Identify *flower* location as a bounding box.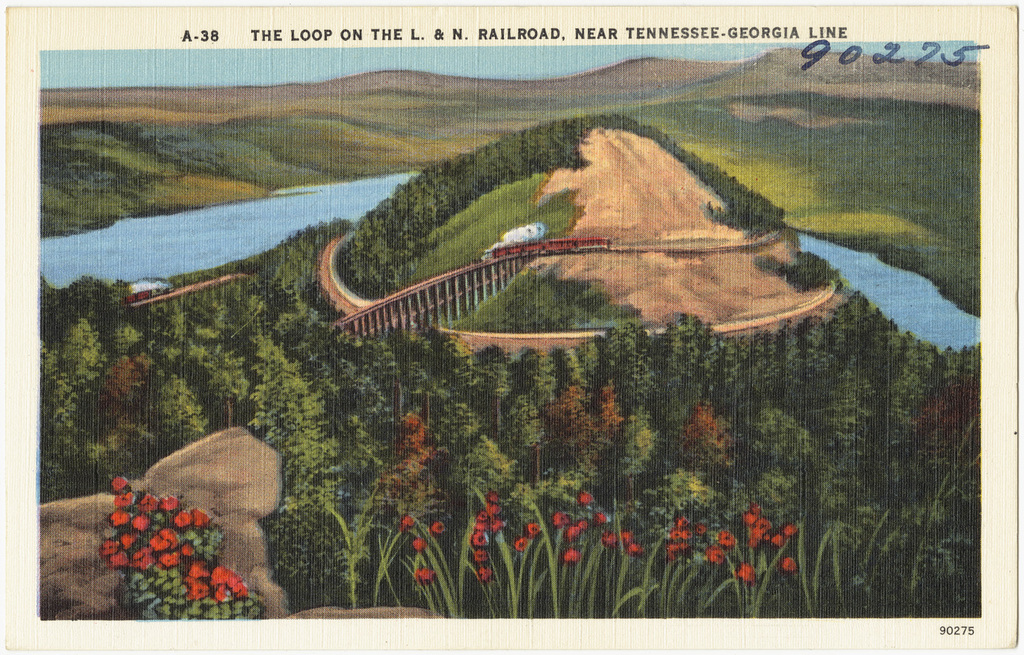
select_region(627, 546, 641, 556).
